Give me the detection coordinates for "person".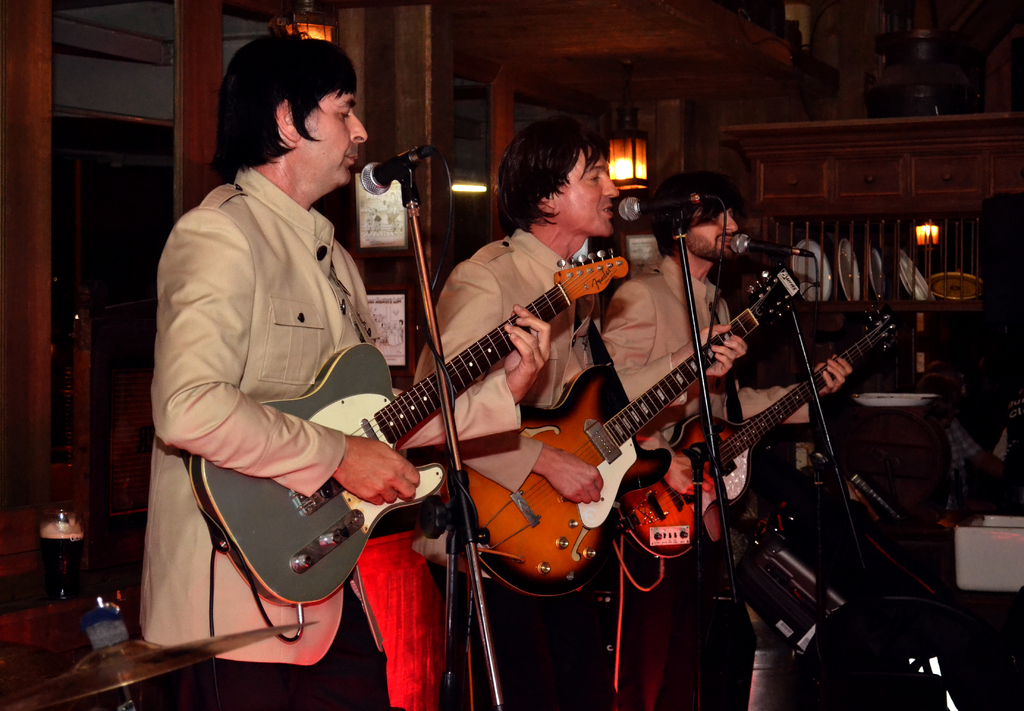
x1=596 y1=174 x2=854 y2=710.
